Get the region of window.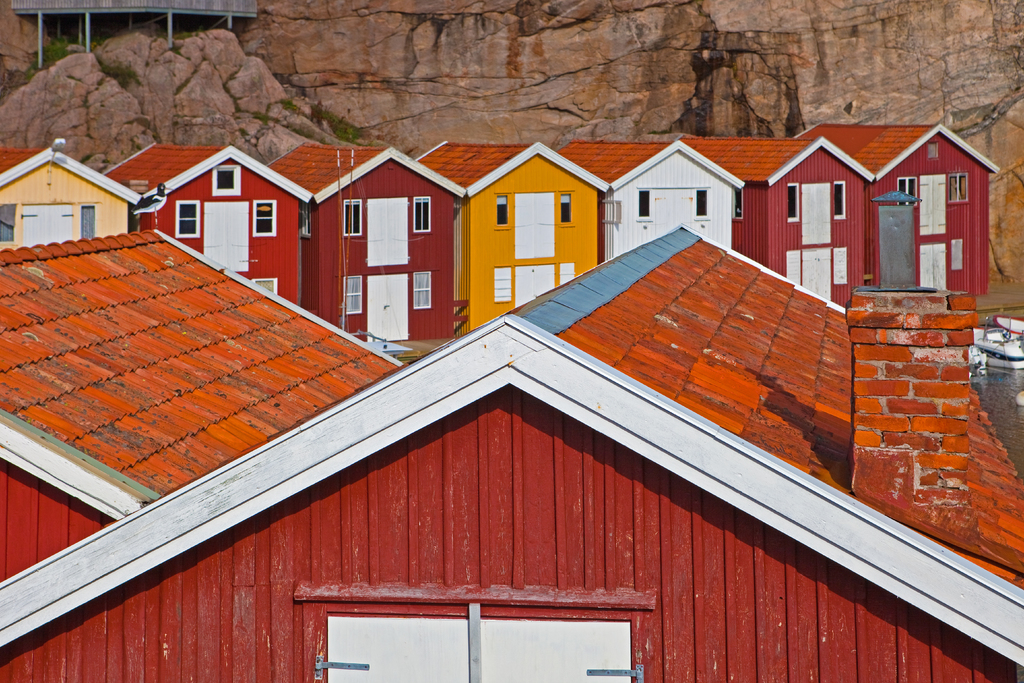
bbox=(405, 267, 439, 311).
